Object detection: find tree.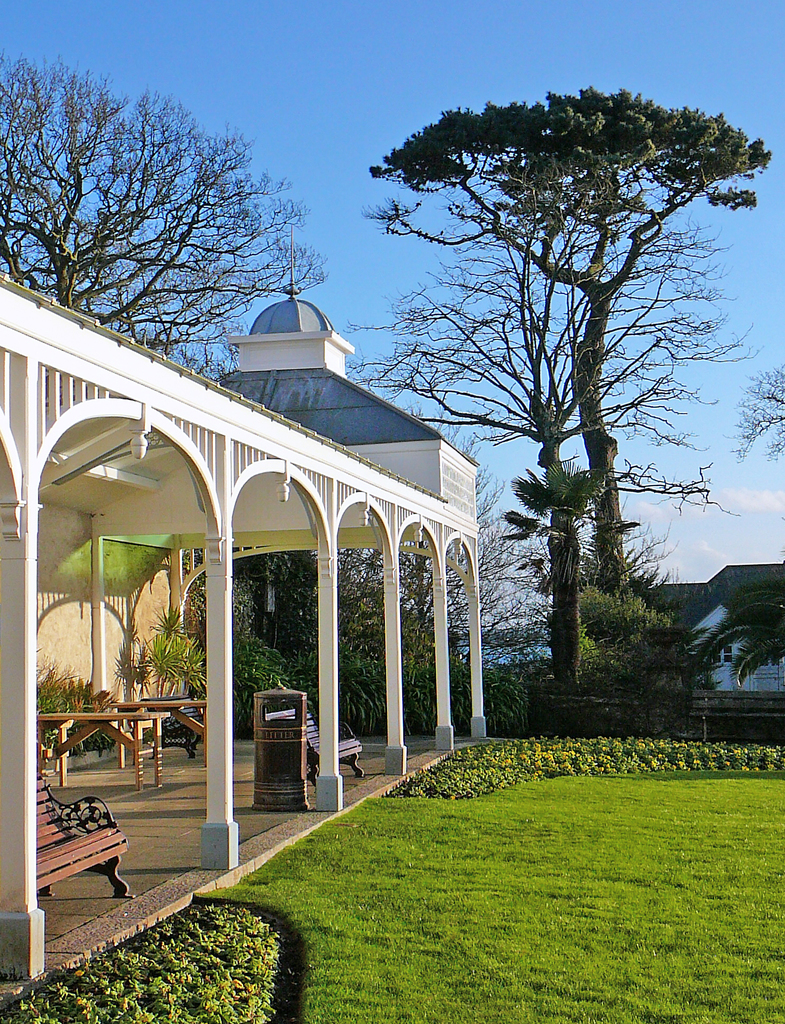
(left=0, top=51, right=327, bottom=390).
